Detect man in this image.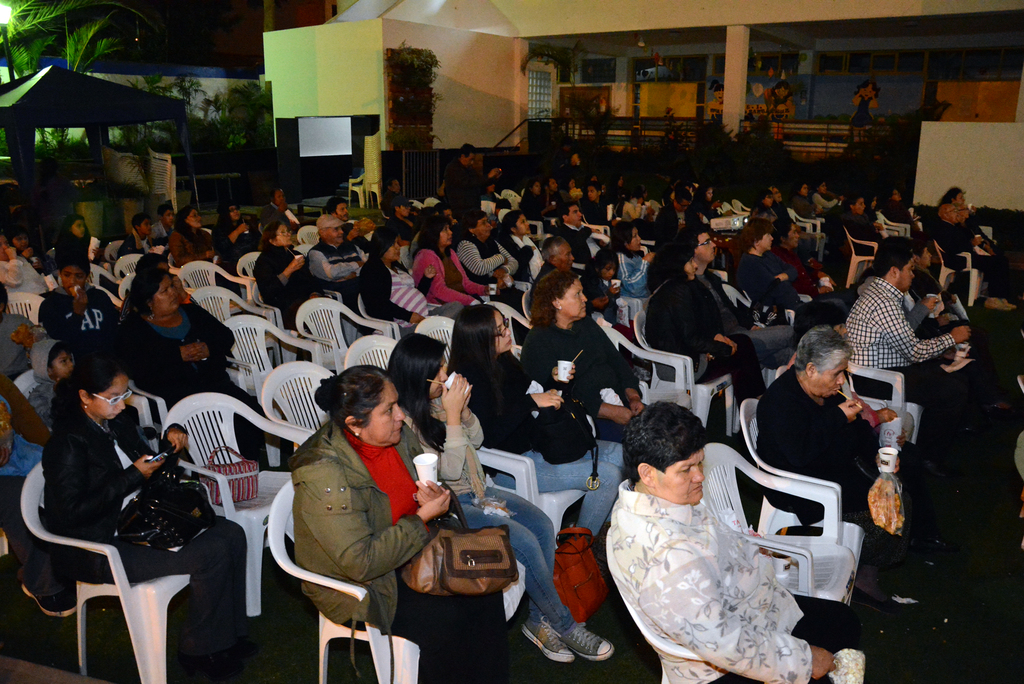
Detection: Rect(522, 231, 579, 318).
